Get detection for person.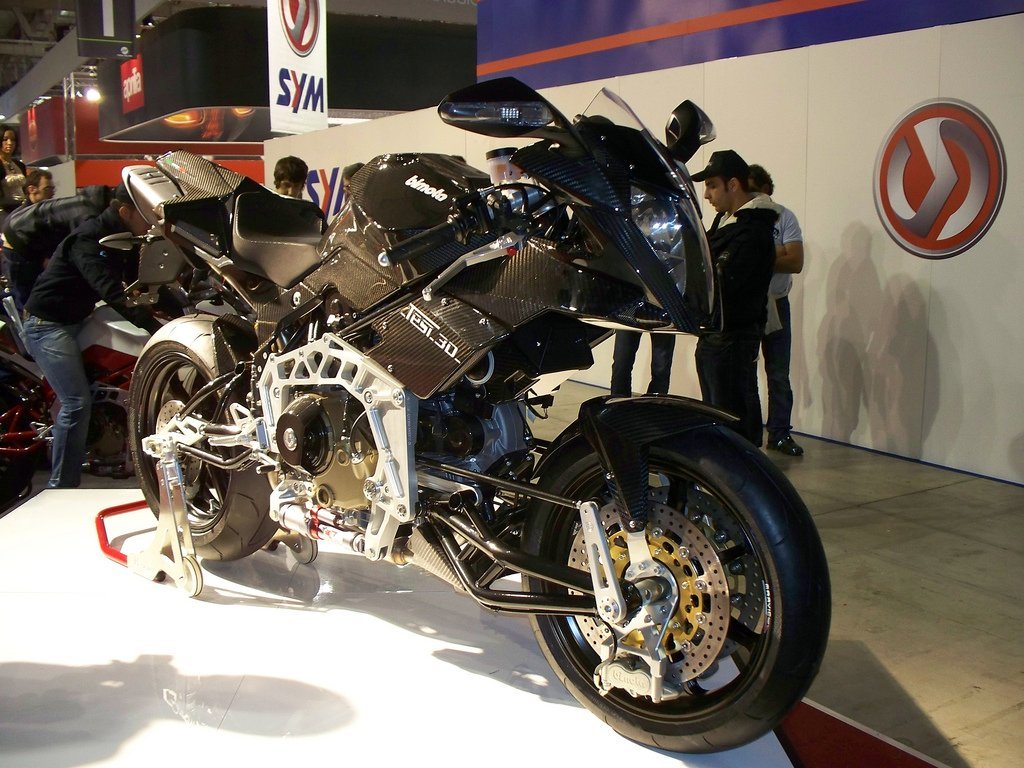
Detection: BBox(19, 183, 155, 493).
